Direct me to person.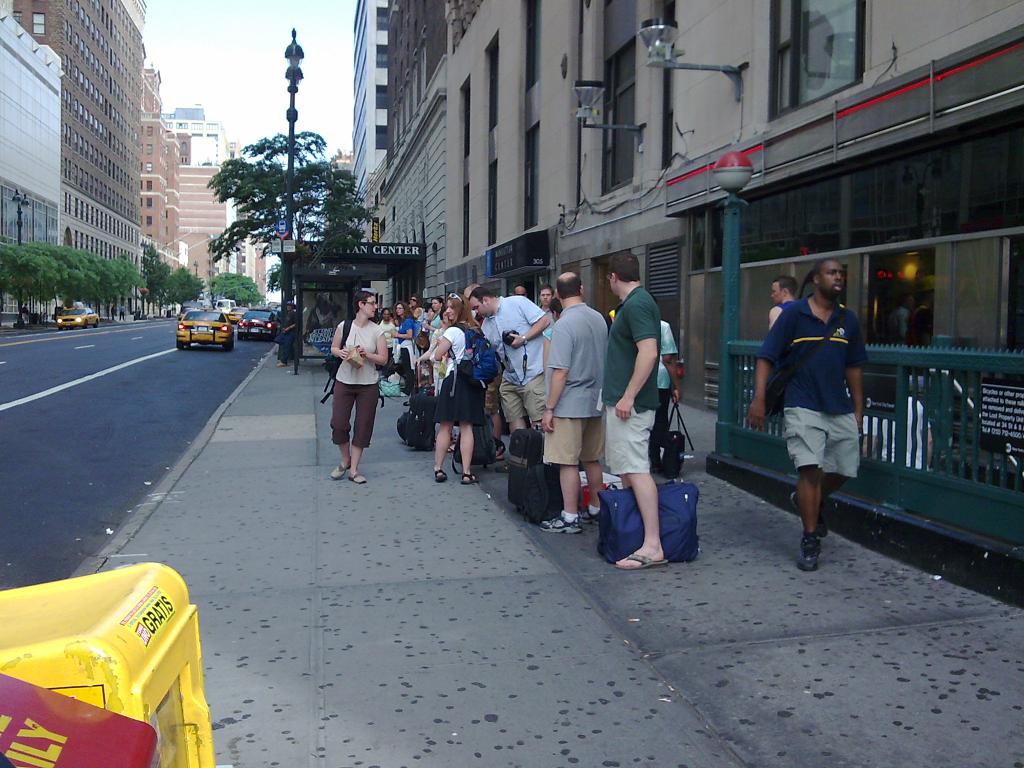
Direction: 475, 294, 553, 468.
